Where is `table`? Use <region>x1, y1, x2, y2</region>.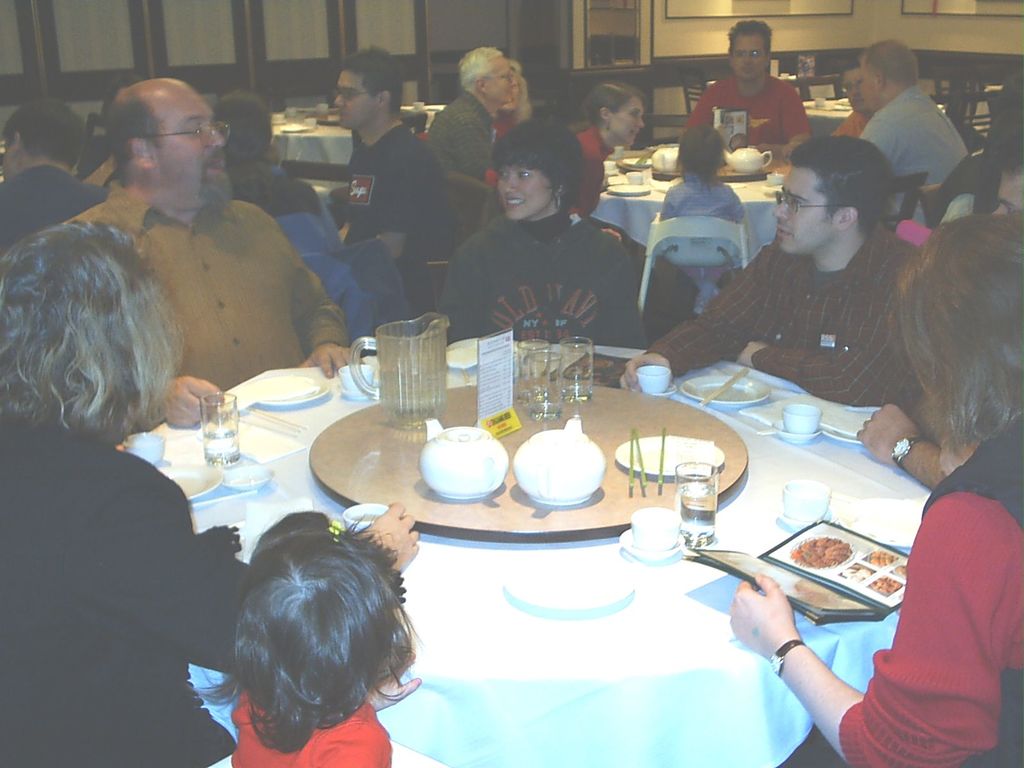
<region>803, 86, 1004, 140</region>.
